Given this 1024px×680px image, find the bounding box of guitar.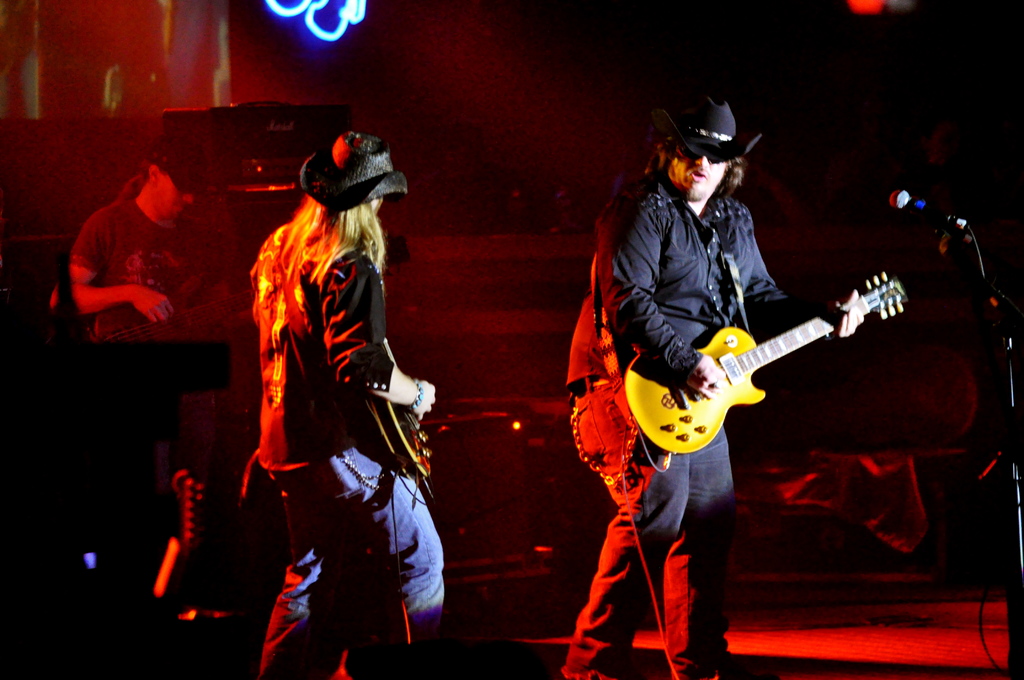
(x1=609, y1=268, x2=905, y2=475).
